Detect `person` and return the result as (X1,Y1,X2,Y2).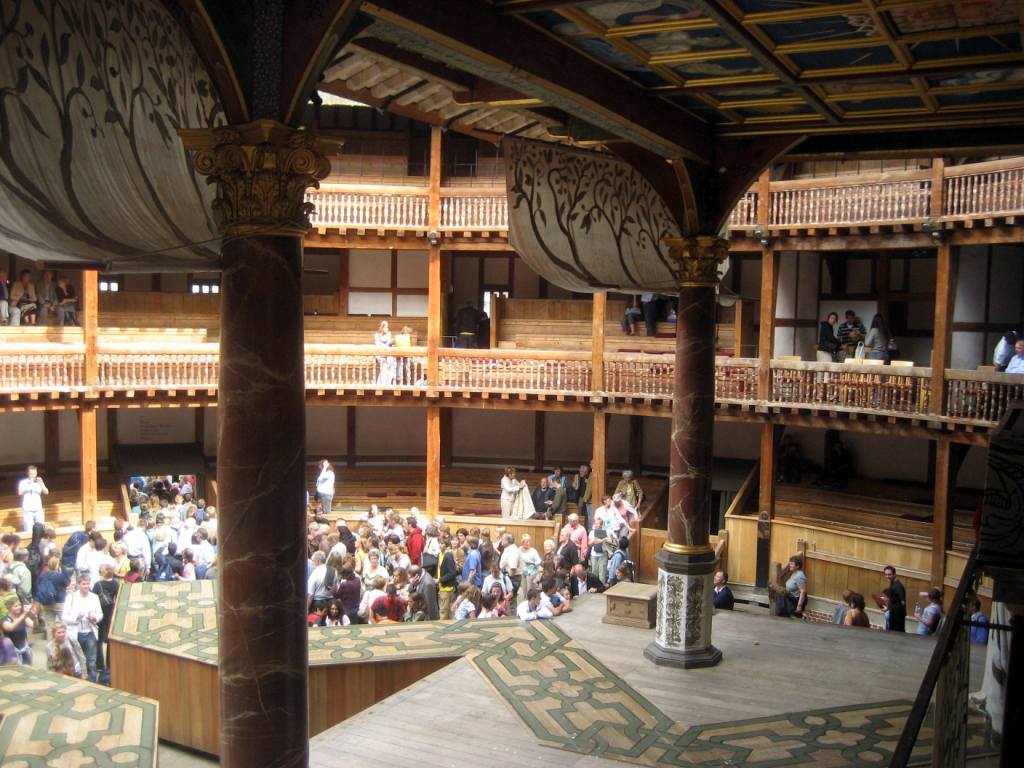
(877,565,906,634).
